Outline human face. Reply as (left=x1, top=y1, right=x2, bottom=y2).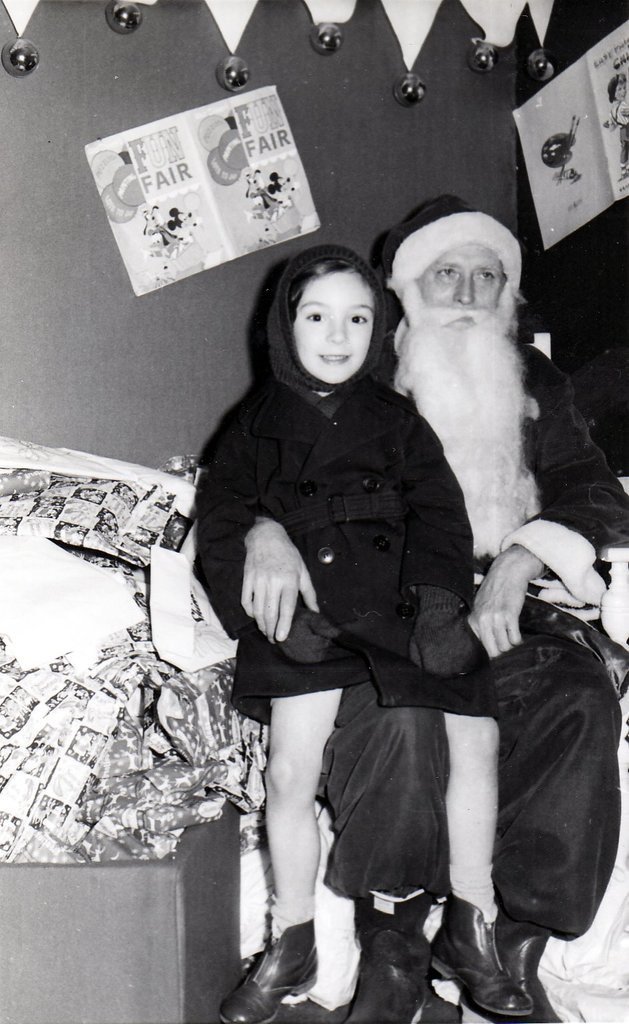
(left=422, top=240, right=514, bottom=368).
